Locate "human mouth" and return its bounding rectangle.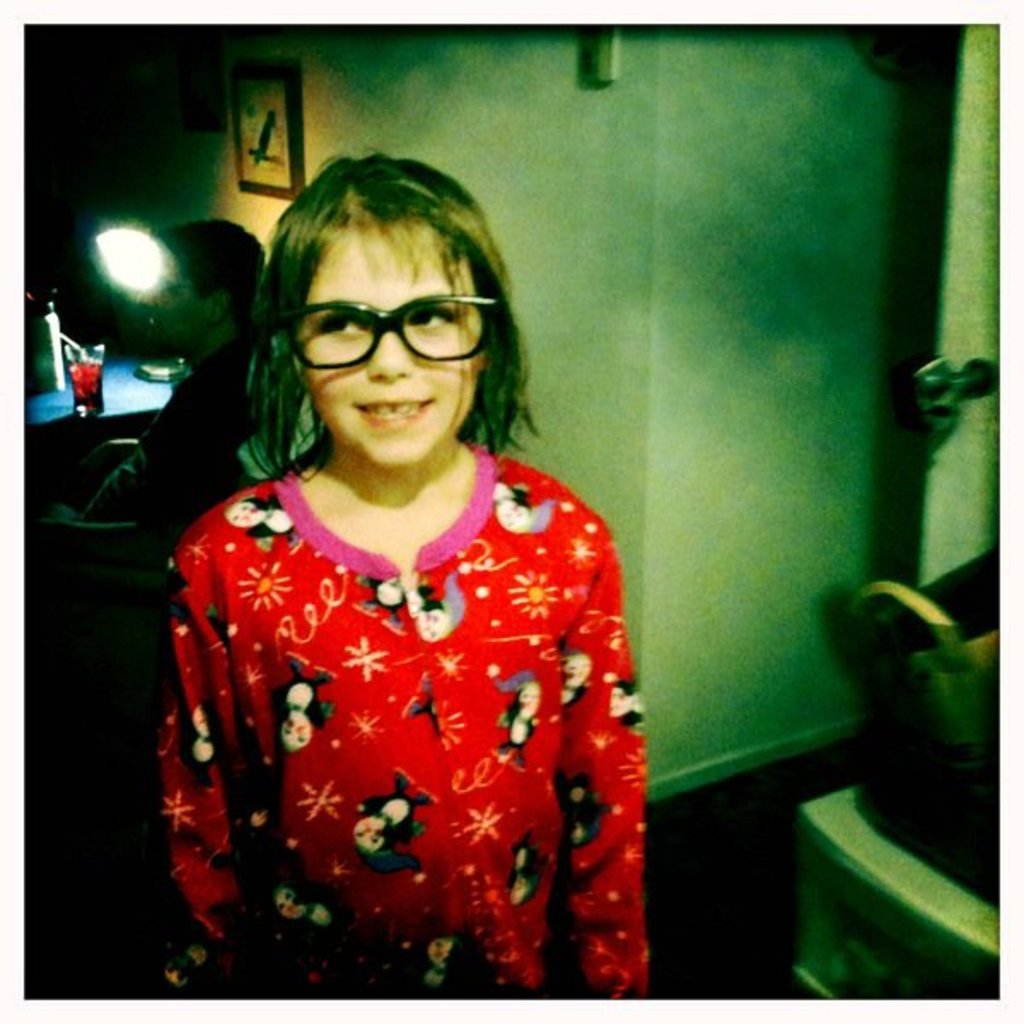
x1=357 y1=398 x2=439 y2=430.
